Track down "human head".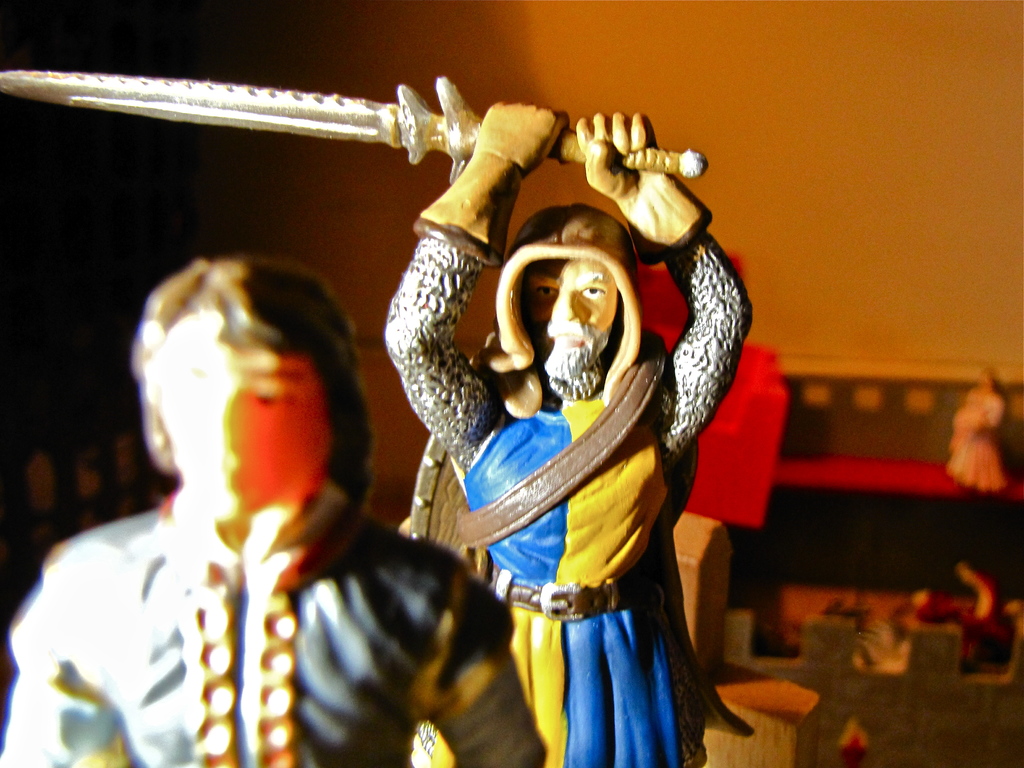
Tracked to x1=520, y1=249, x2=628, y2=387.
